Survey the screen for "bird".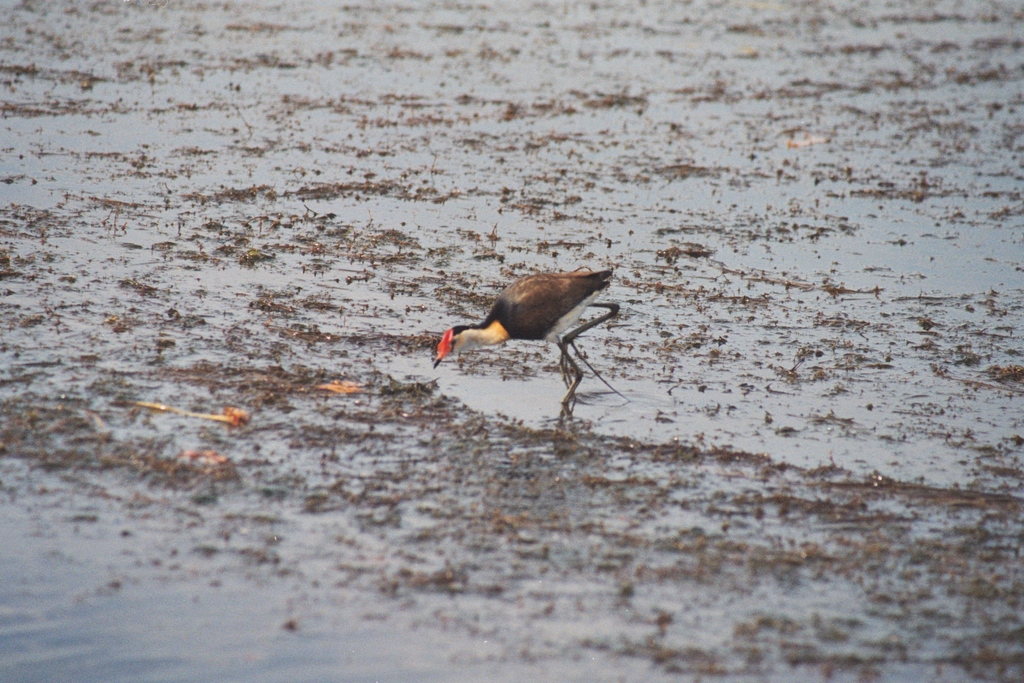
Survey found: region(425, 258, 634, 397).
